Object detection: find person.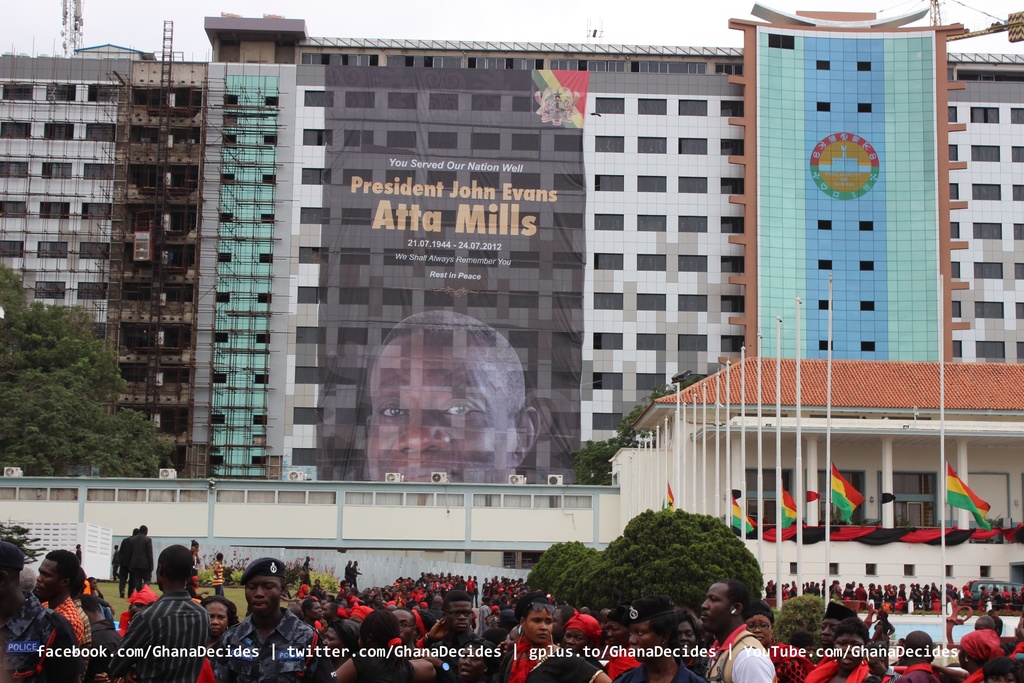
478:596:495:636.
